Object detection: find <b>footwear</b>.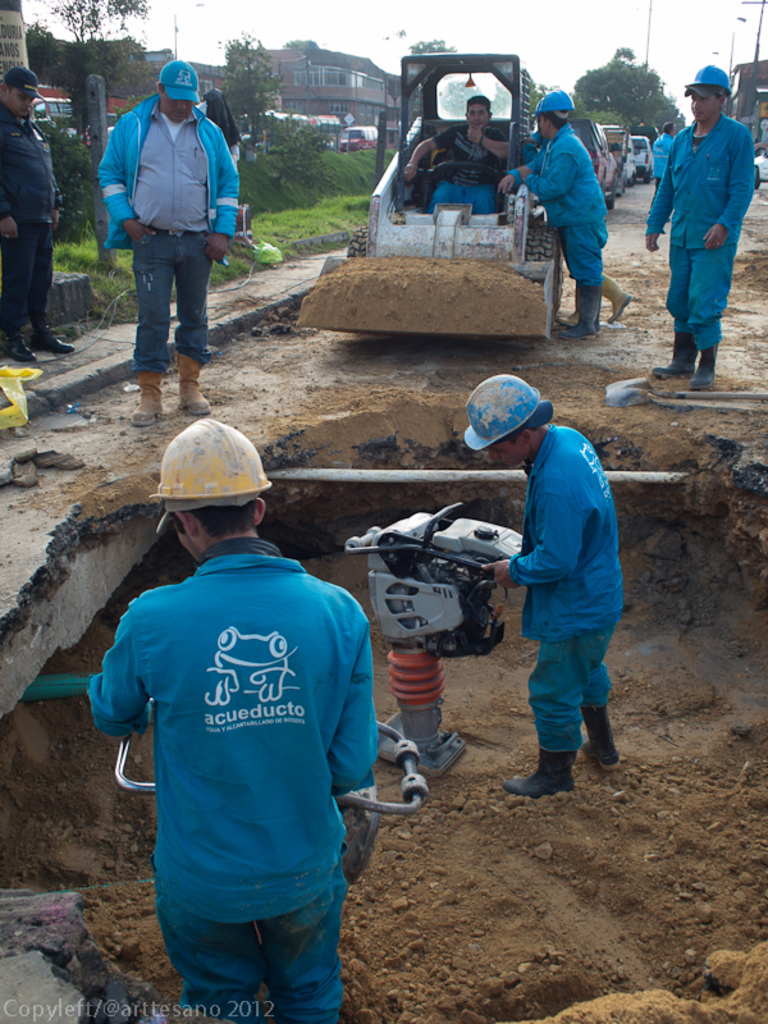
left=655, top=326, right=696, bottom=367.
